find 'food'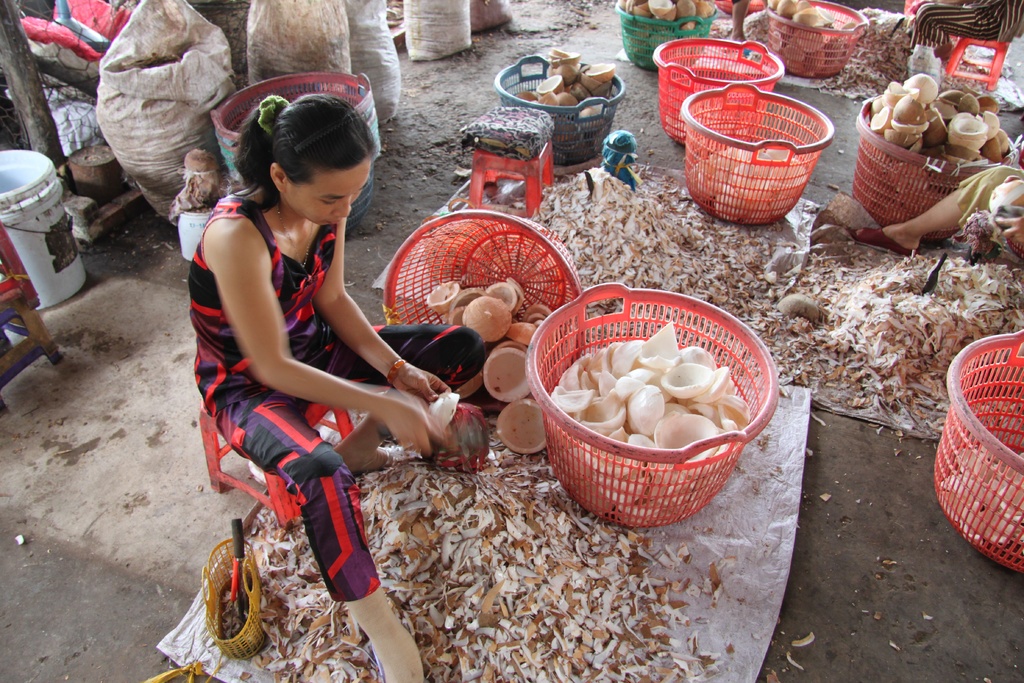
bbox(425, 276, 570, 457)
